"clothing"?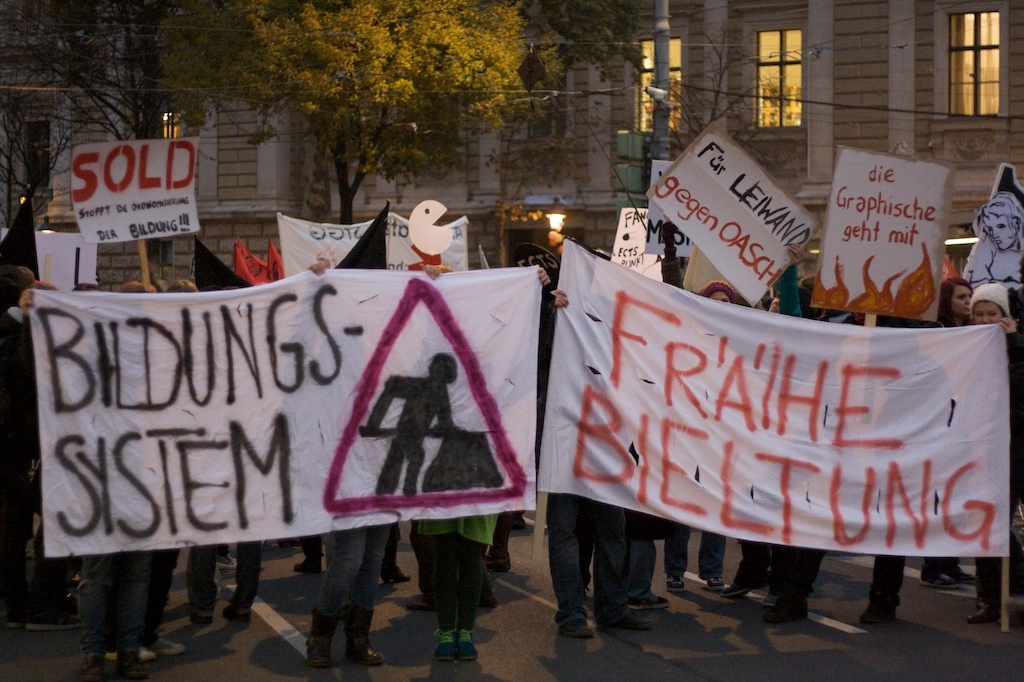
0, 306, 41, 621
